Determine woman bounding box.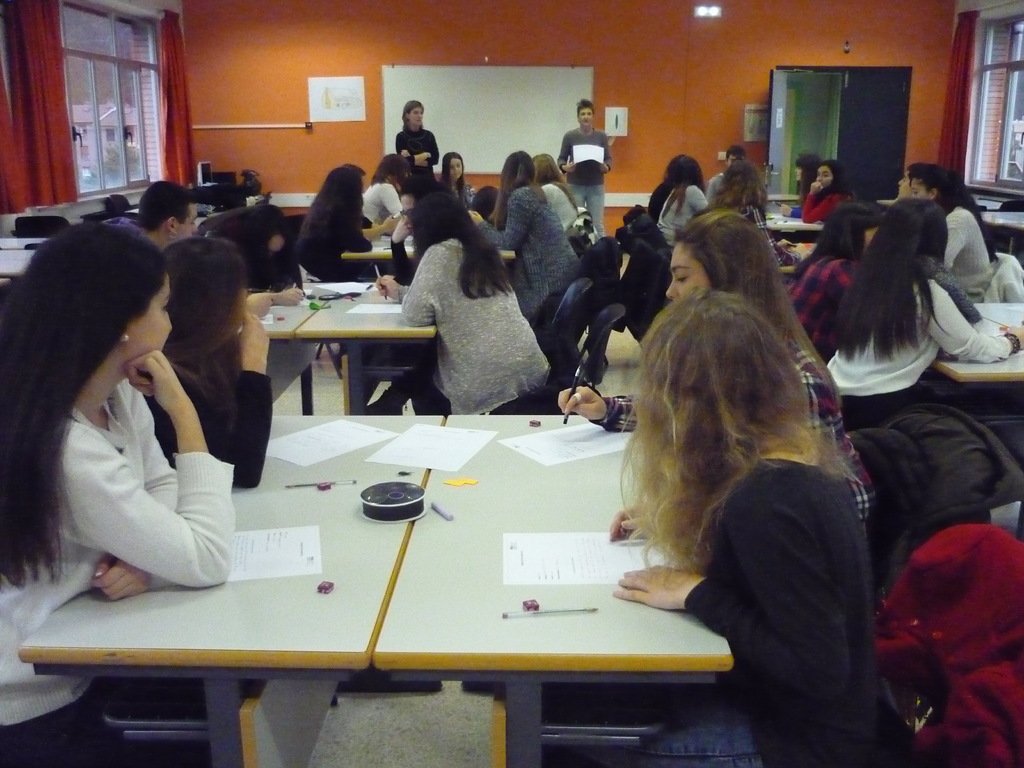
Determined: [360, 149, 410, 242].
